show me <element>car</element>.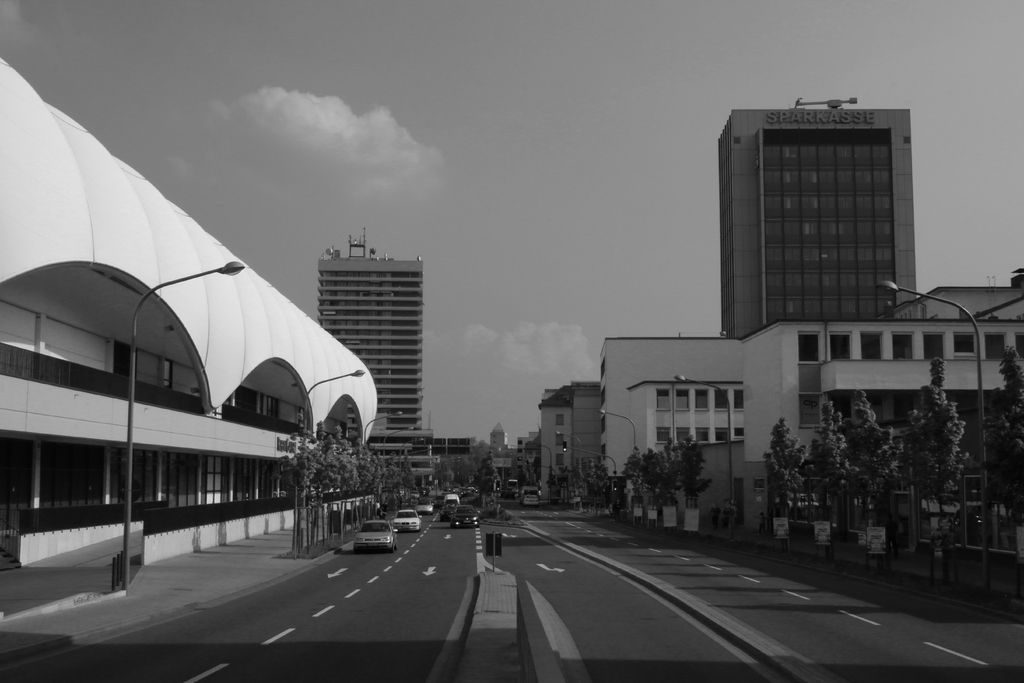
<element>car</element> is here: [416, 499, 430, 514].
